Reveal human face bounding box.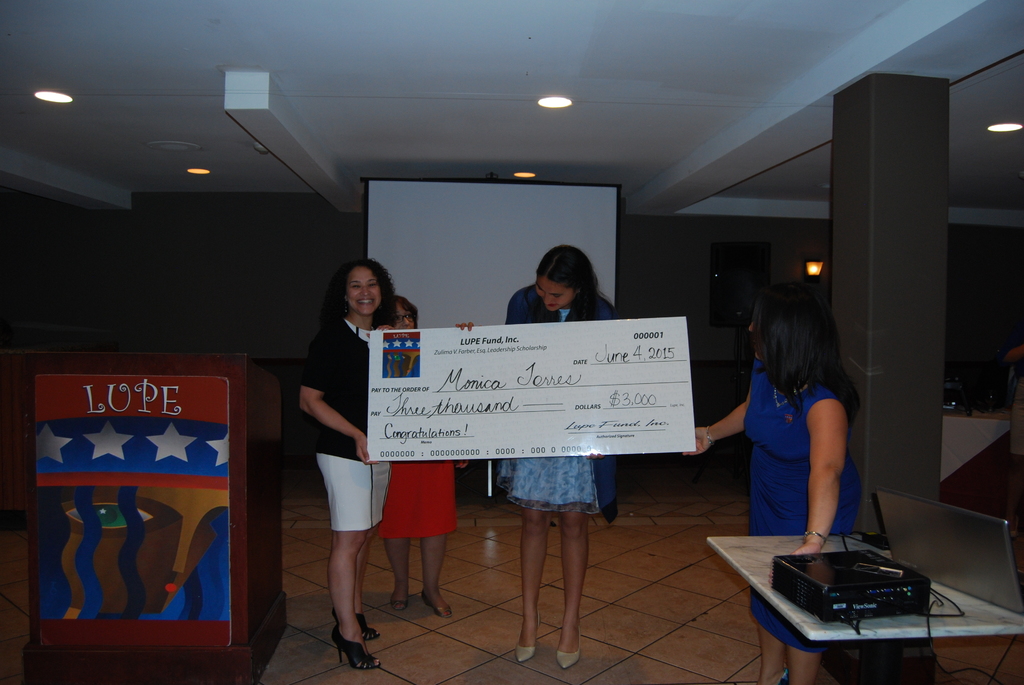
Revealed: box(397, 304, 415, 328).
